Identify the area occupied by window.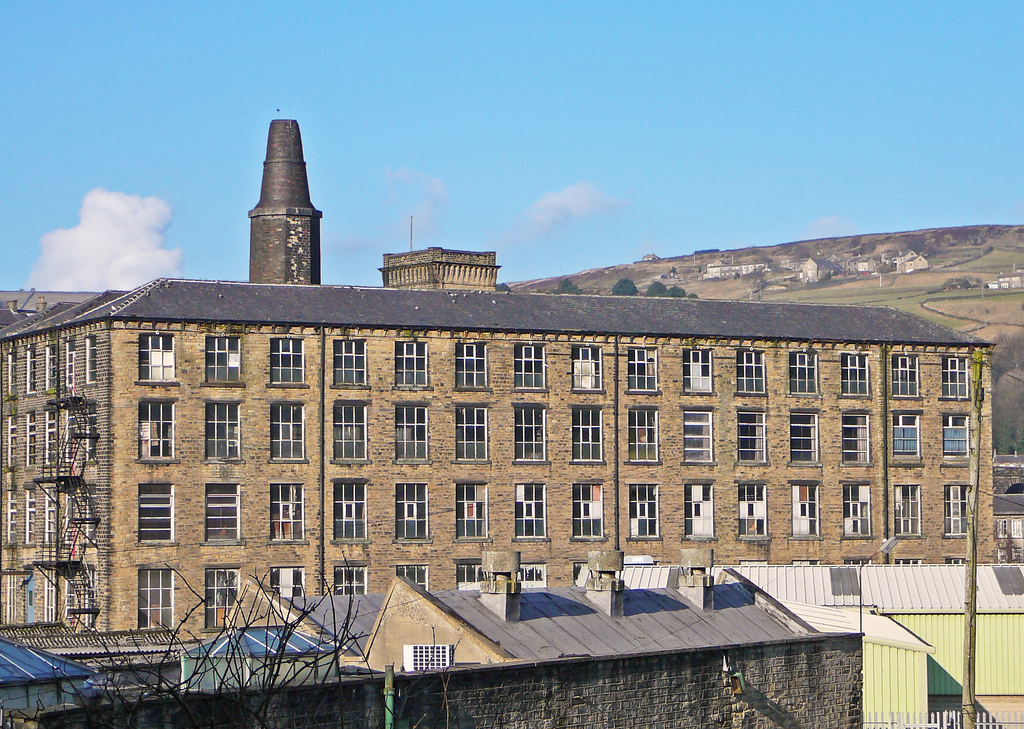
Area: {"x1": 138, "y1": 396, "x2": 175, "y2": 462}.
